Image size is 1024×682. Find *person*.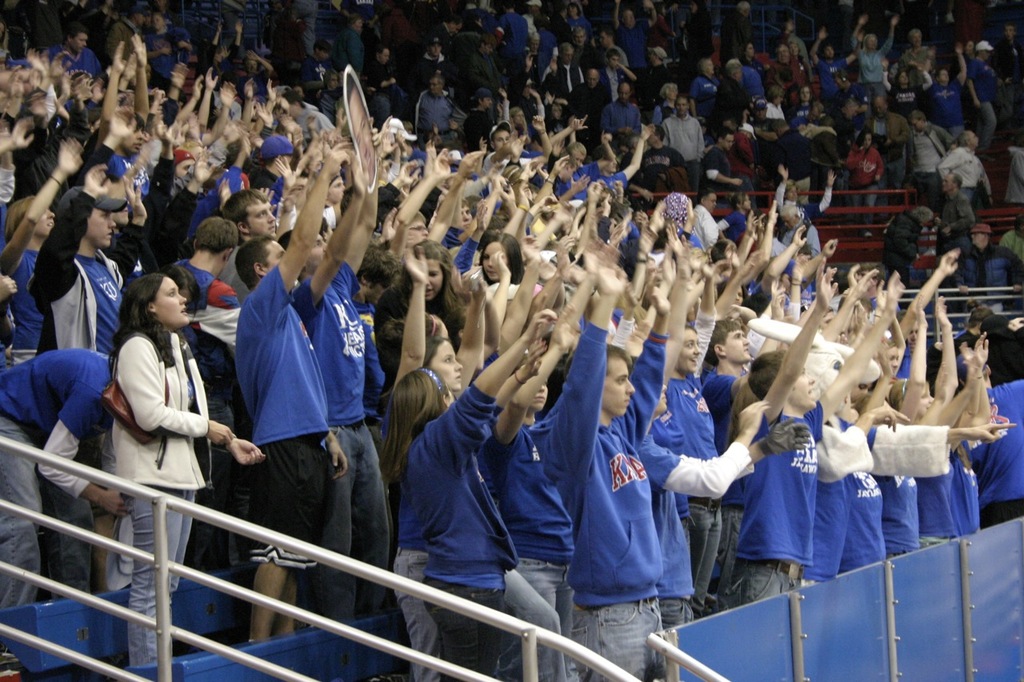
774:120:813:201.
